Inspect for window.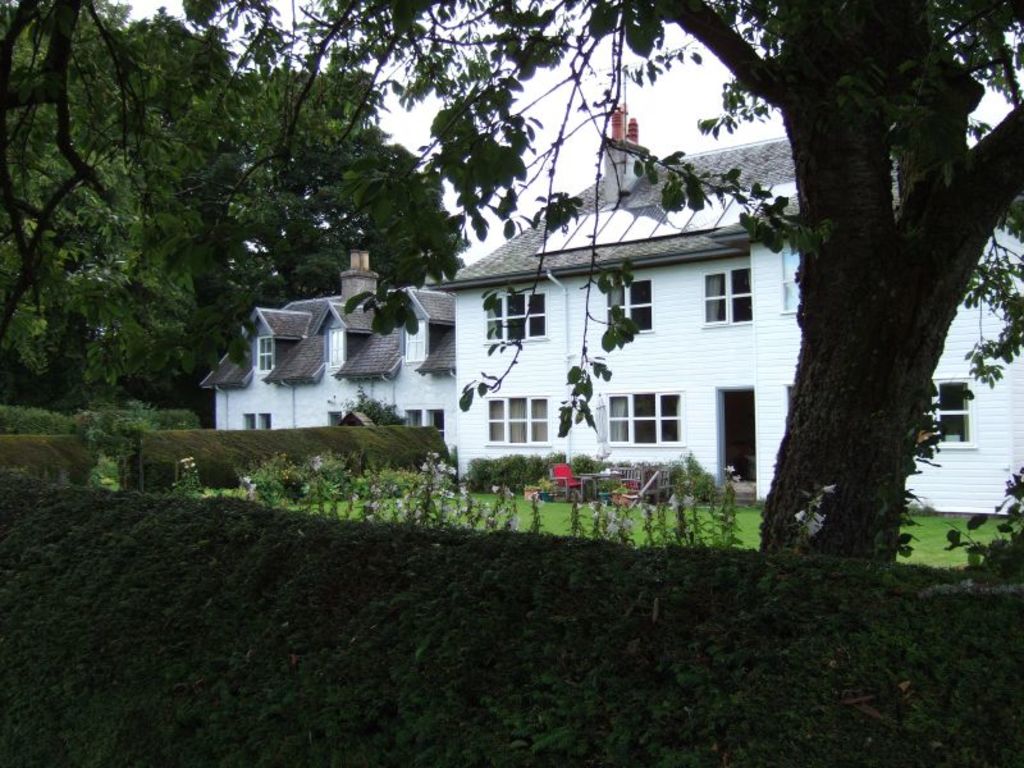
Inspection: (x1=701, y1=265, x2=749, y2=332).
